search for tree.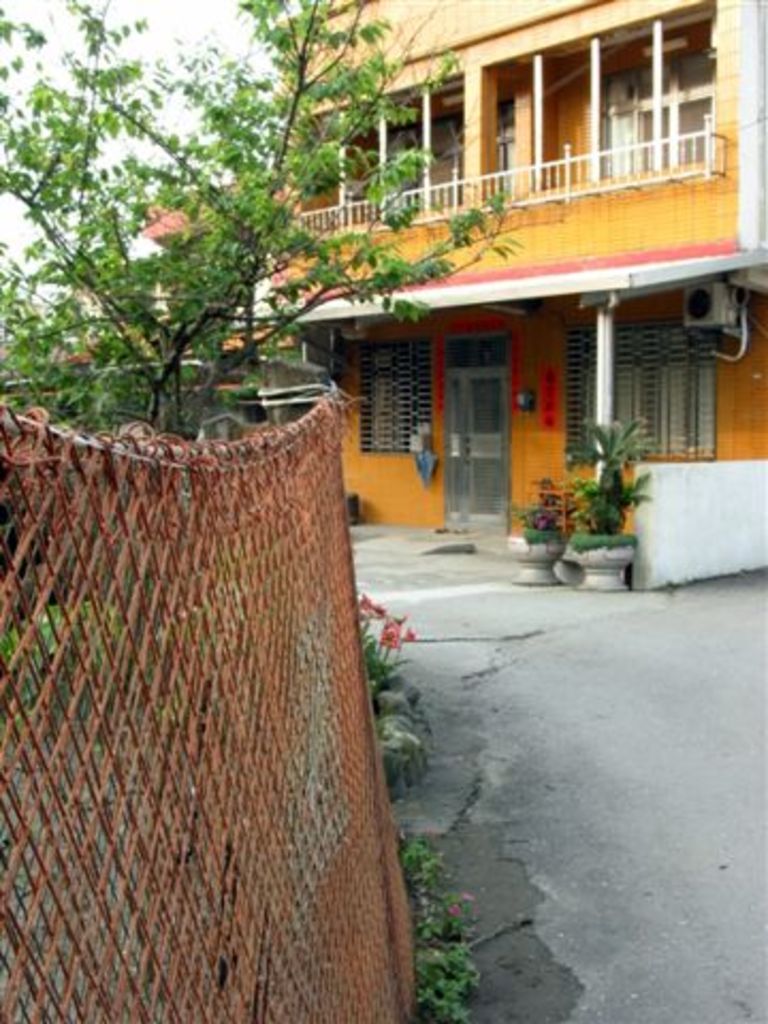
Found at crop(2, 0, 529, 672).
